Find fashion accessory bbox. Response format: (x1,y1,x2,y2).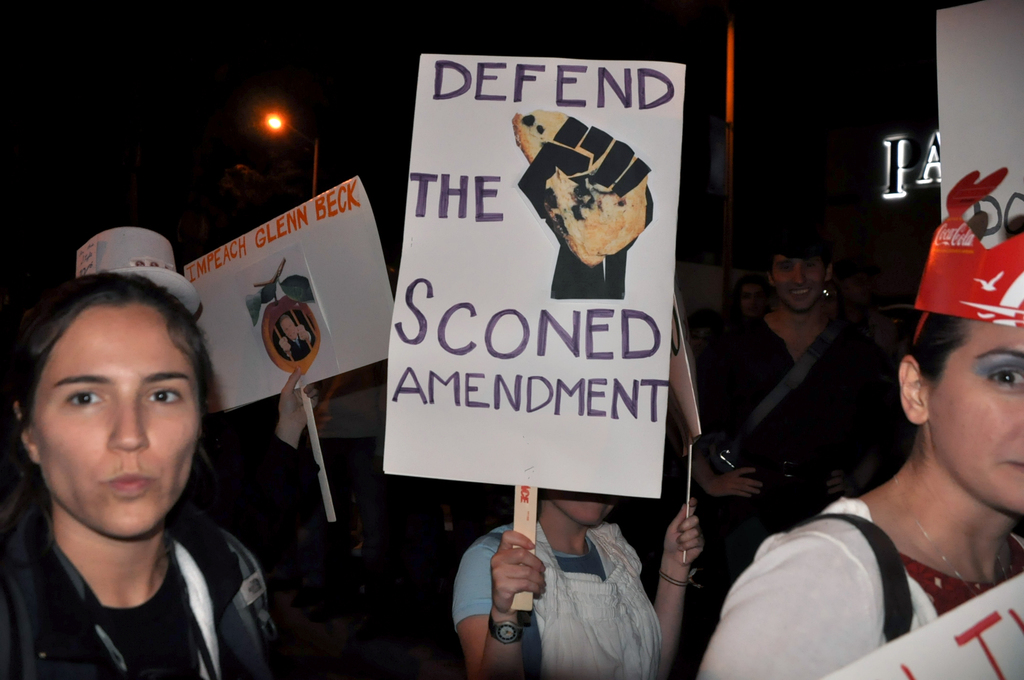
(650,566,685,583).
